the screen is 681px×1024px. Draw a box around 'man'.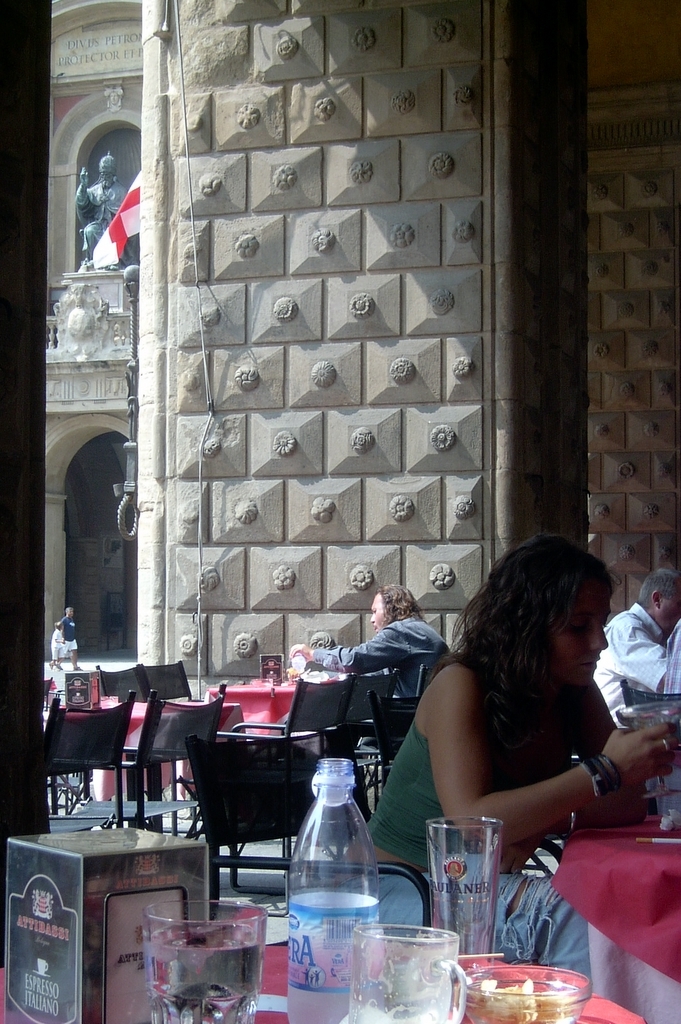
rect(598, 563, 680, 722).
